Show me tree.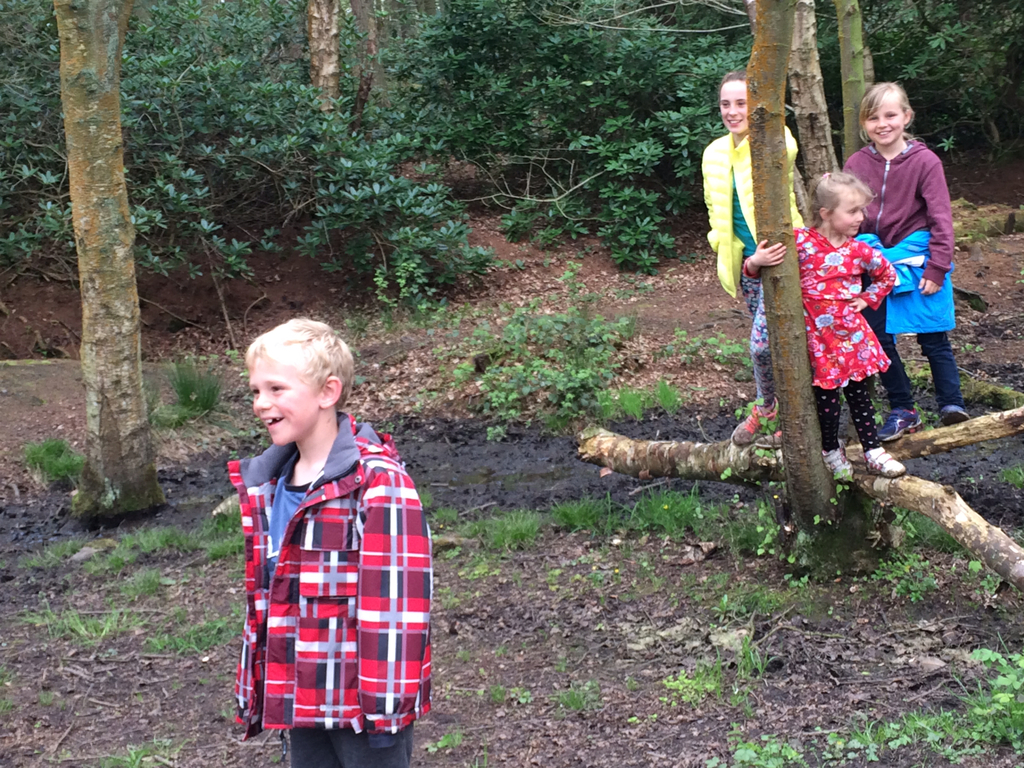
tree is here: 55, 0, 163, 523.
